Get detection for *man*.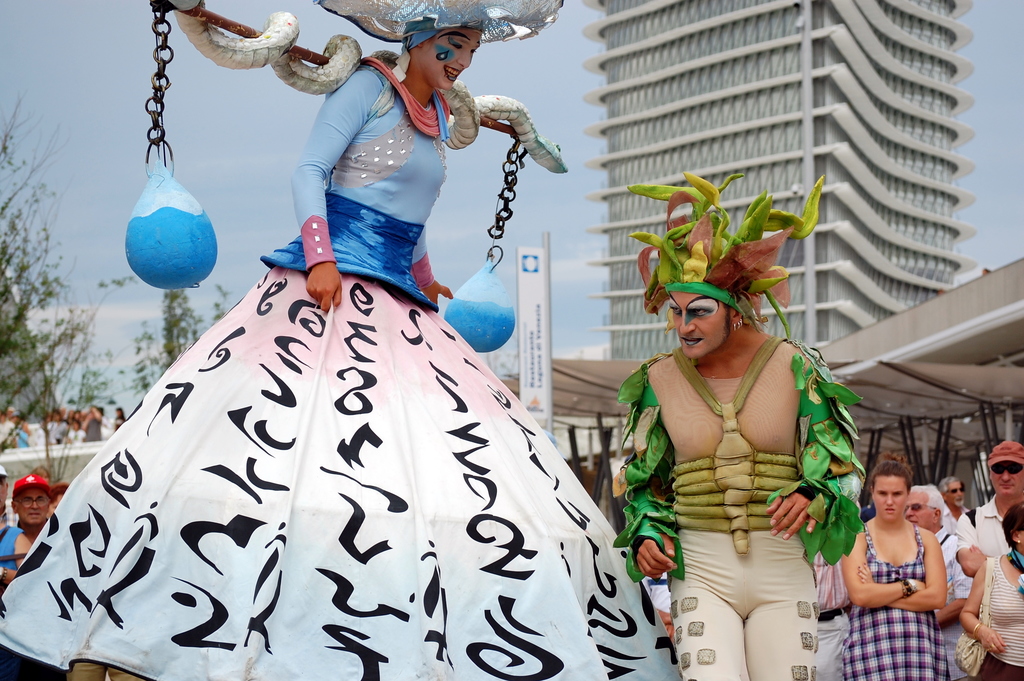
Detection: x1=9 y1=476 x2=48 y2=542.
